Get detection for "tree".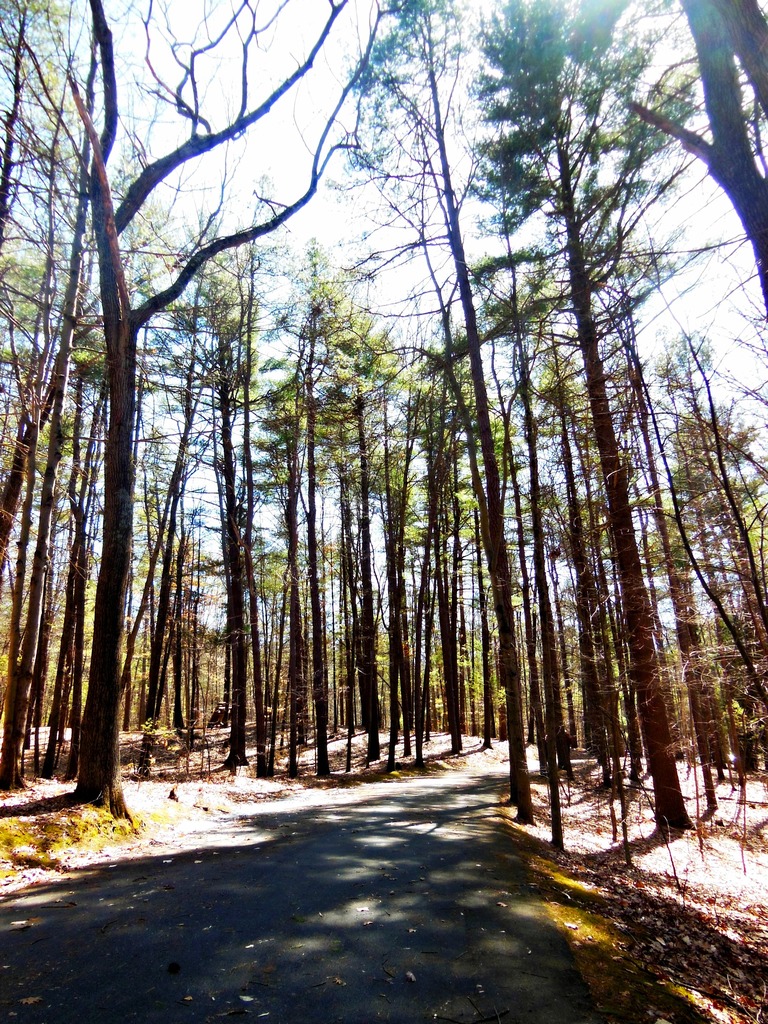
Detection: 467 225 580 774.
